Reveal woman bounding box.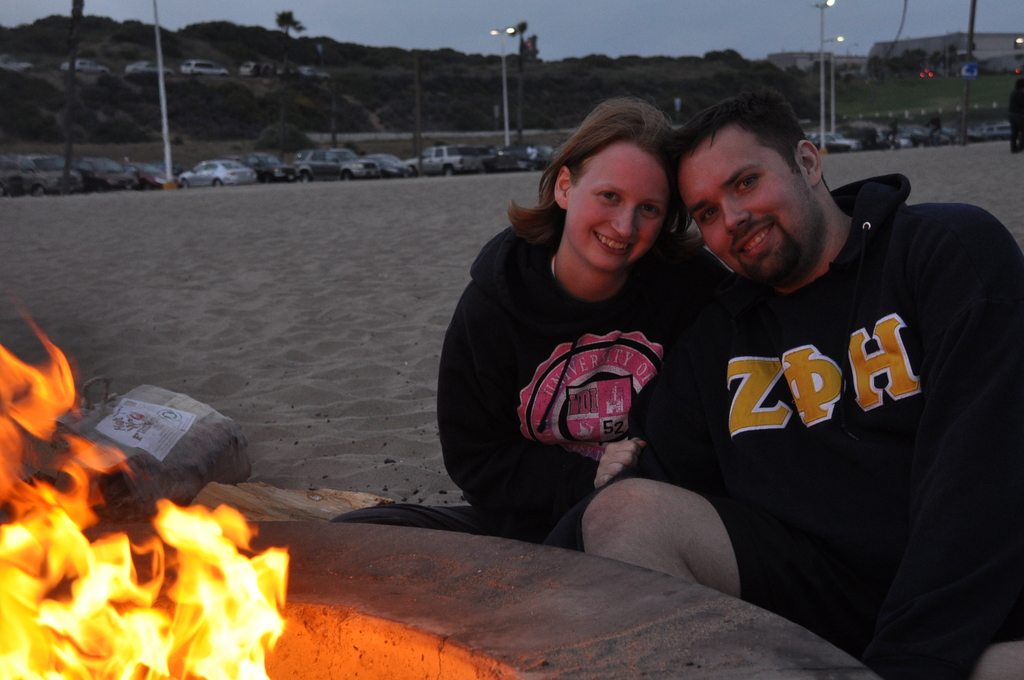
Revealed: (left=436, top=102, right=714, bottom=555).
